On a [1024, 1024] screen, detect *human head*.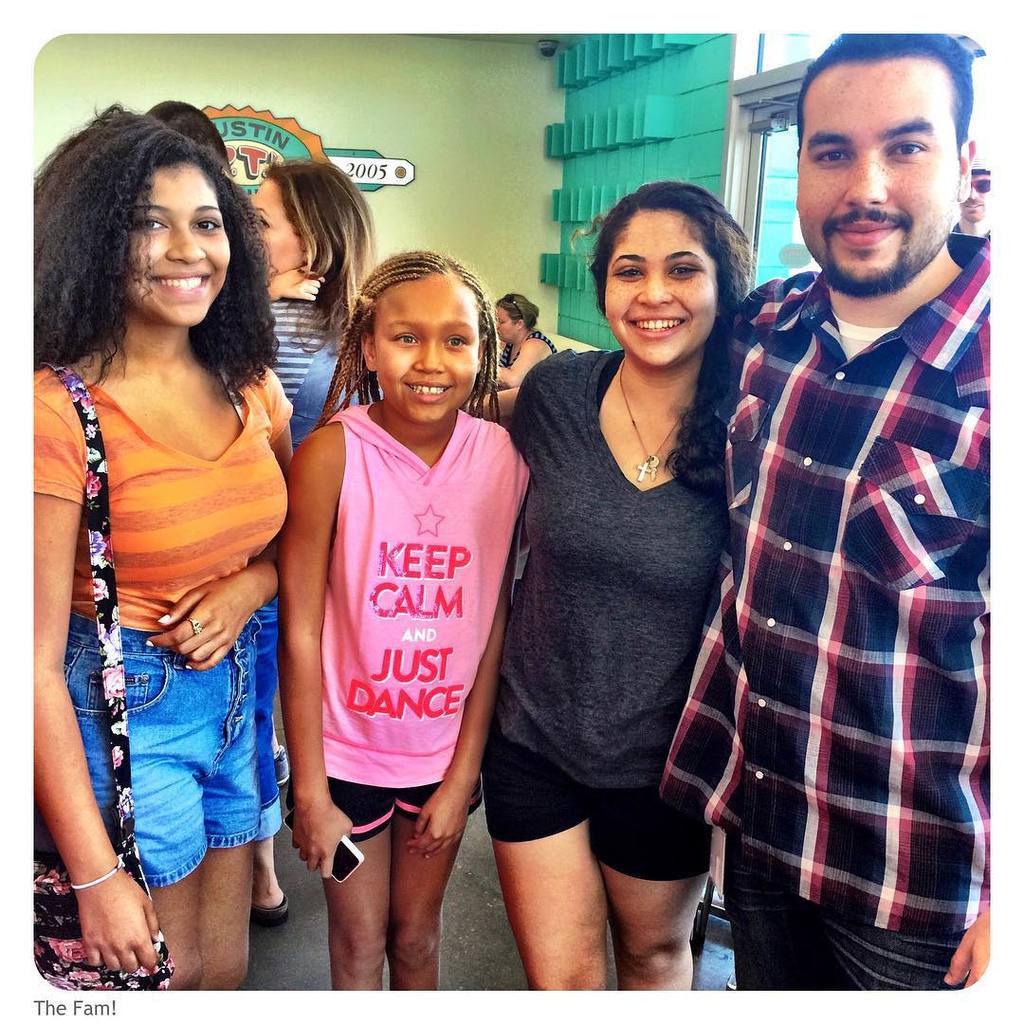
<region>144, 98, 234, 175</region>.
